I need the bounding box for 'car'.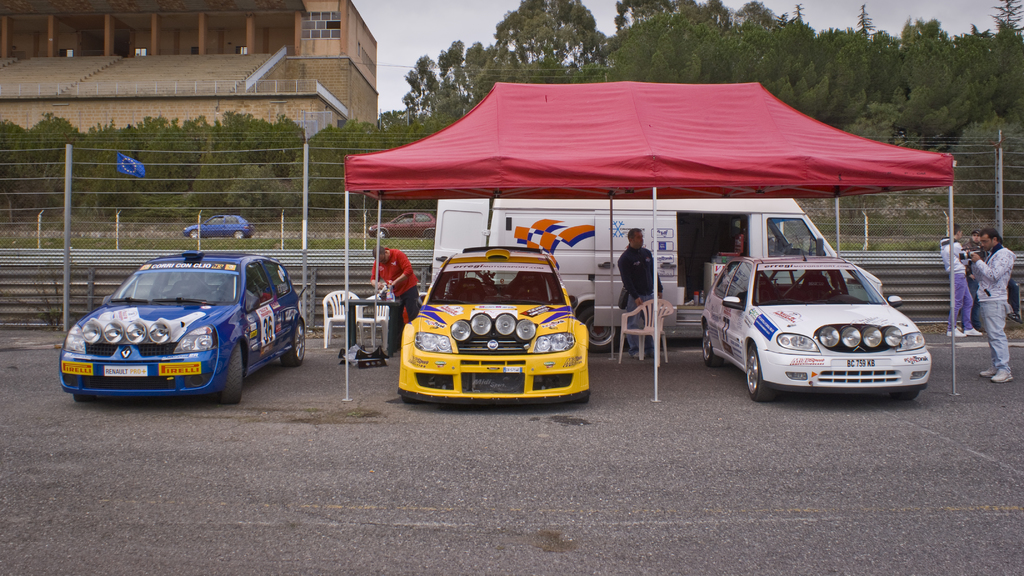
Here it is: [left=51, top=243, right=299, bottom=402].
